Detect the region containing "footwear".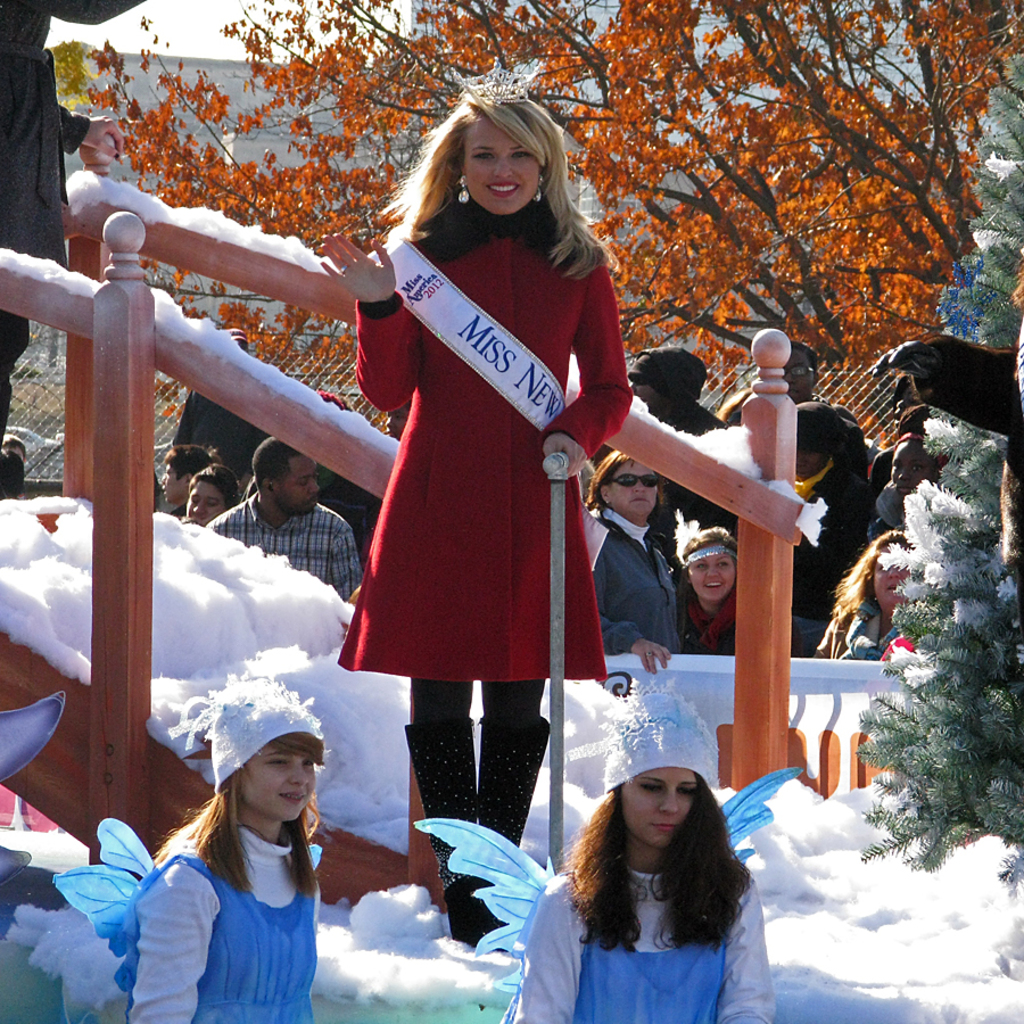
479/717/551/849.
